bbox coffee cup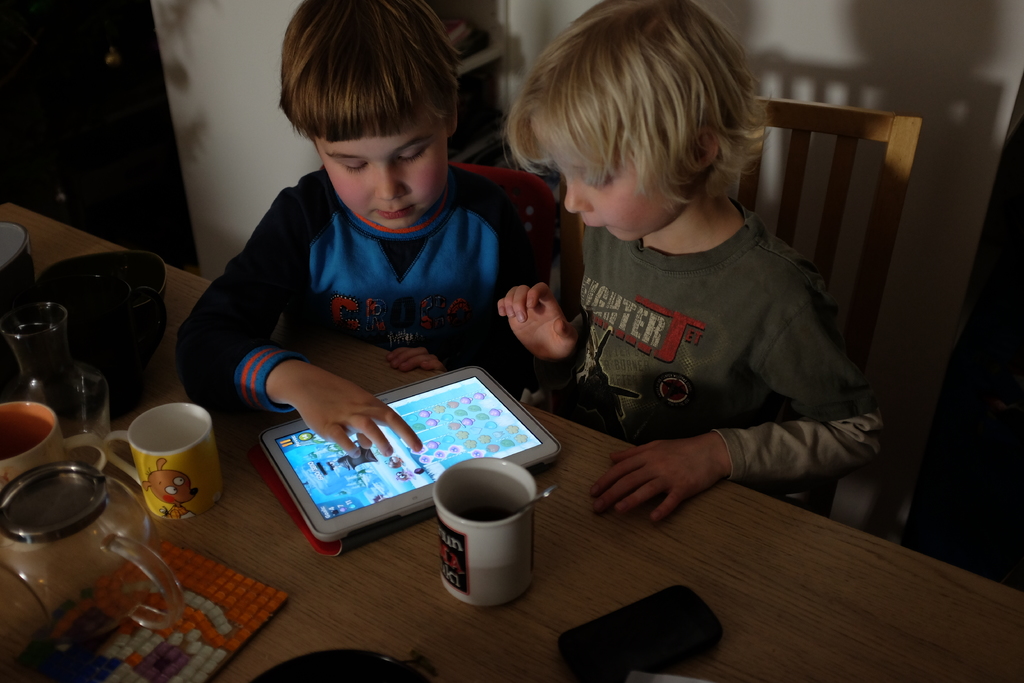
l=0, t=399, r=109, b=508
